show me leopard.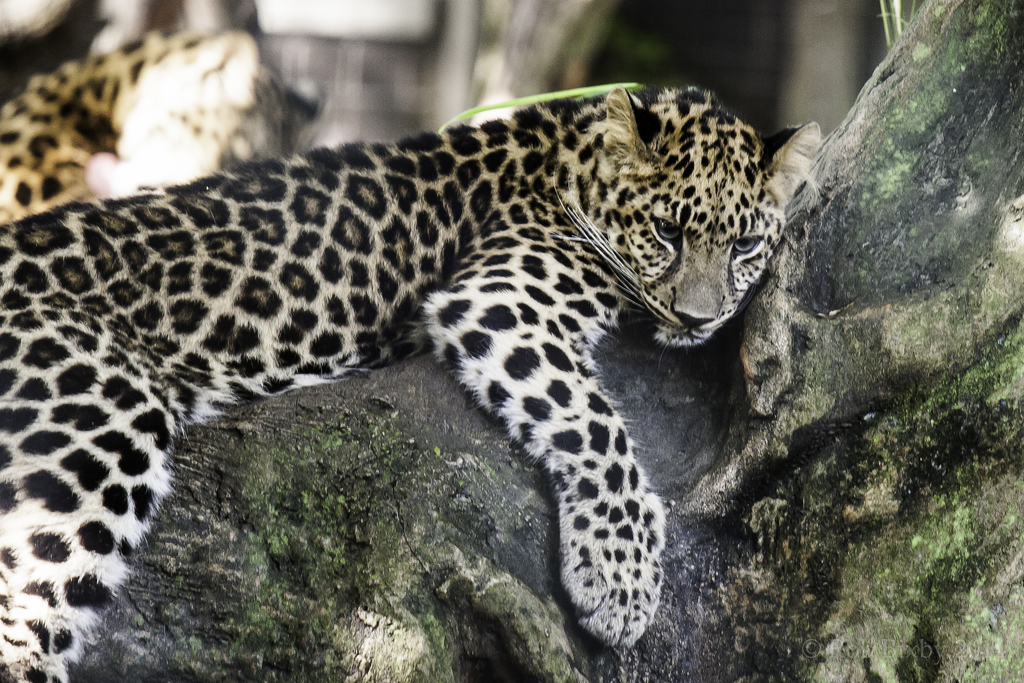
leopard is here: x1=0, y1=41, x2=261, y2=244.
